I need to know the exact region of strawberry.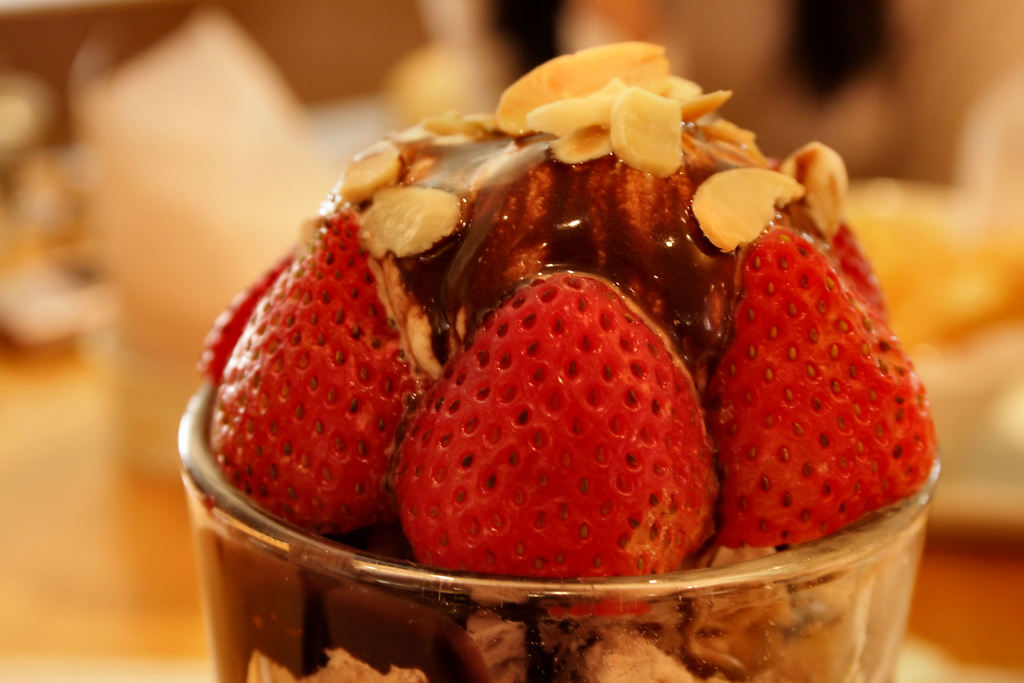
Region: bbox=(378, 277, 733, 597).
